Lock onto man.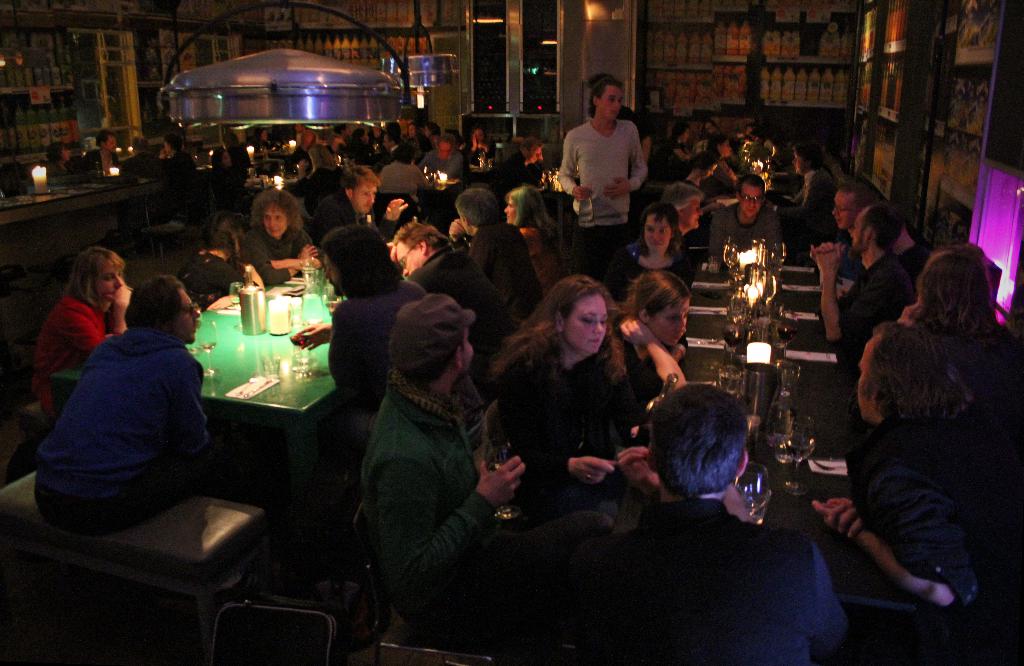
Locked: BBox(28, 275, 244, 540).
